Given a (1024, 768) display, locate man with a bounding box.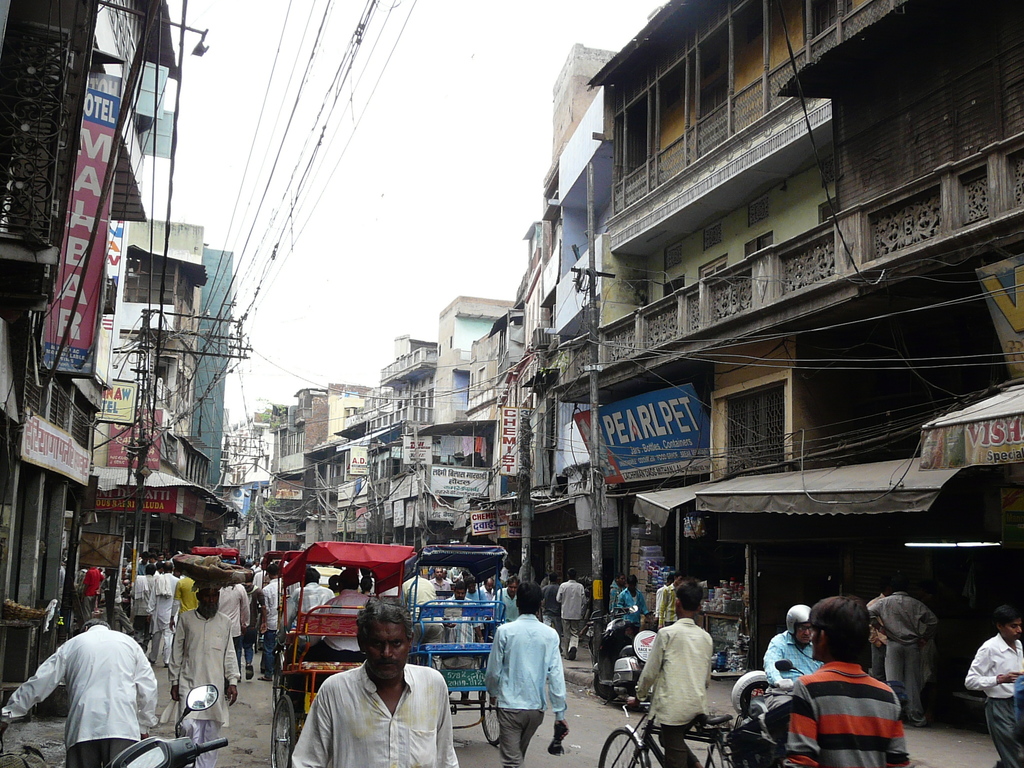
Located: bbox=[293, 565, 376, 659].
